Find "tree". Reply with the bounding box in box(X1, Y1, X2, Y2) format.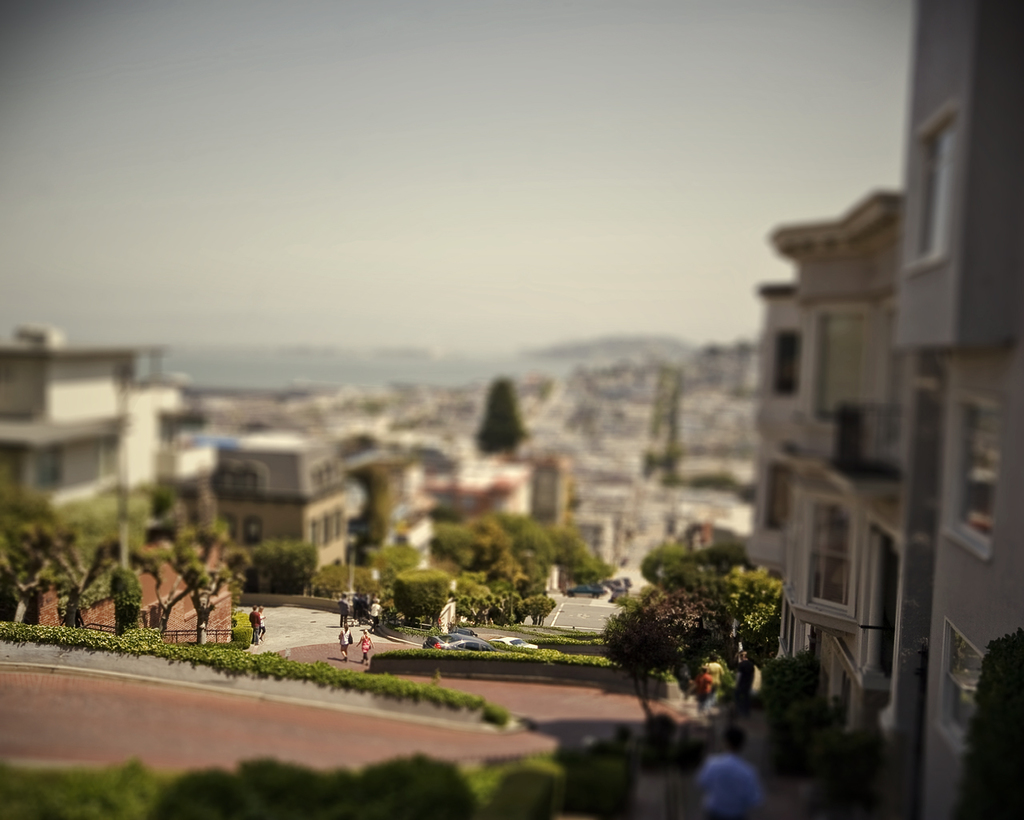
box(396, 566, 449, 623).
